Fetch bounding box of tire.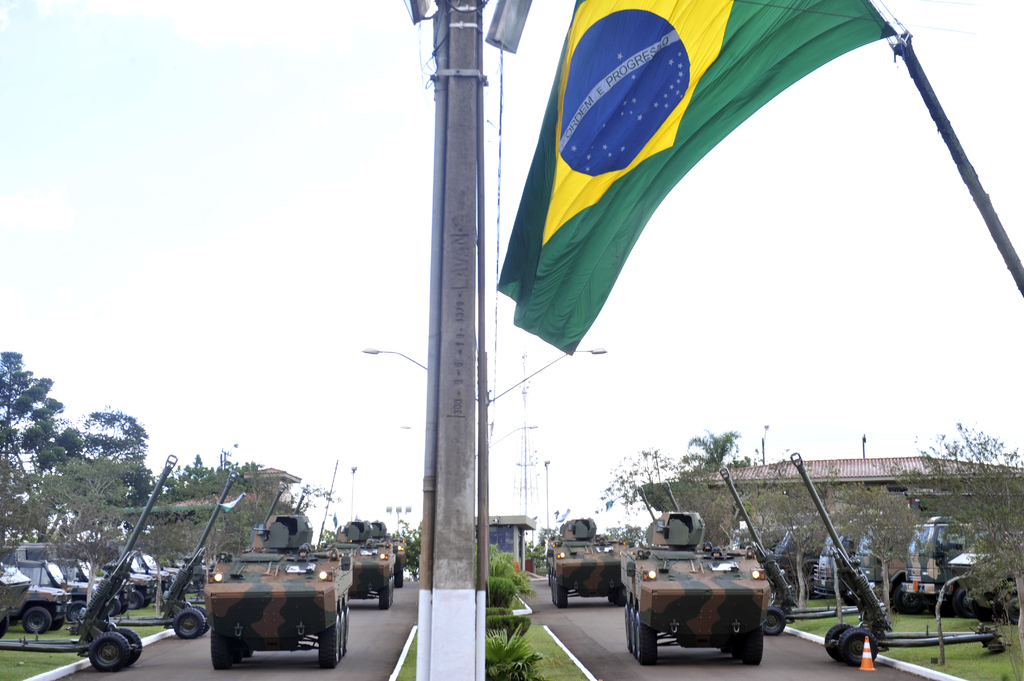
Bbox: [626, 608, 633, 648].
